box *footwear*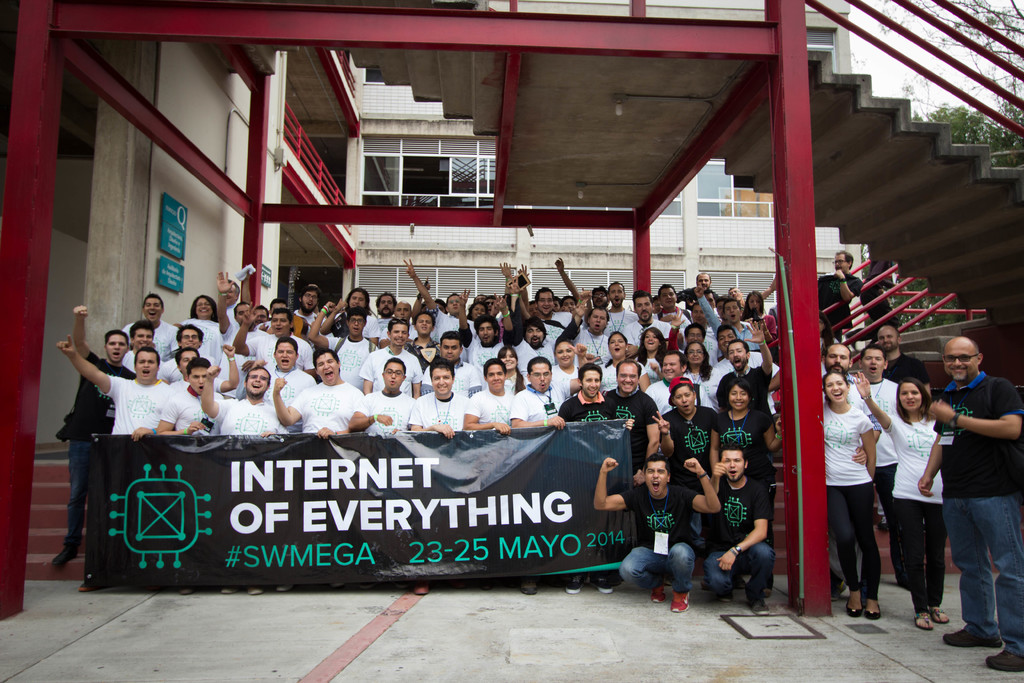
[x1=518, y1=579, x2=539, y2=595]
